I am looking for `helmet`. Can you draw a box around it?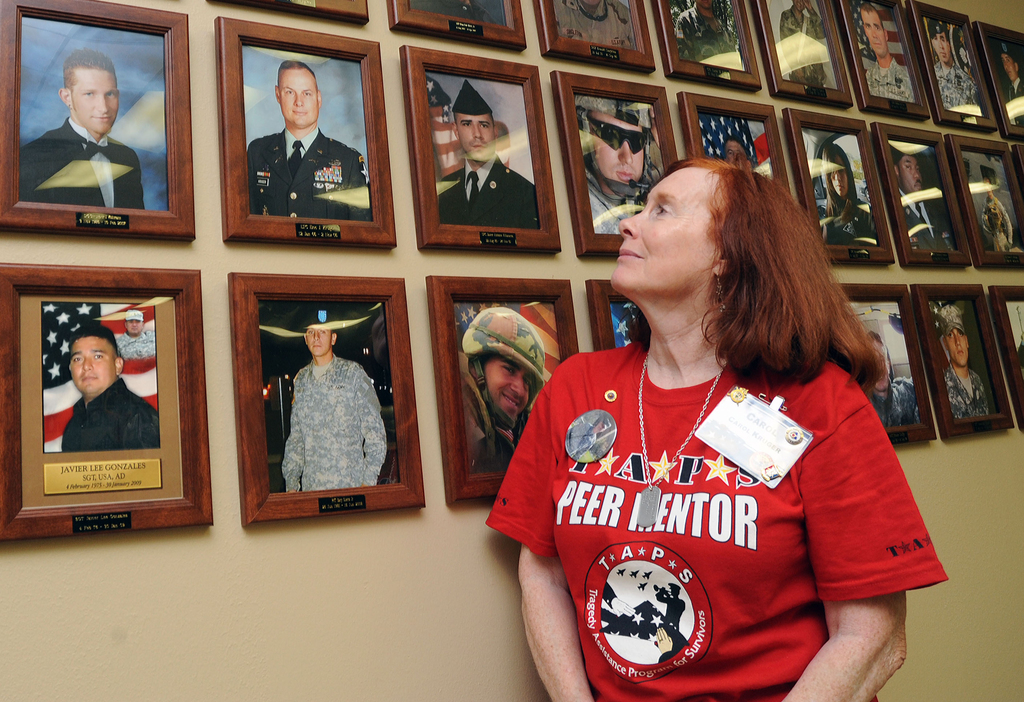
Sure, the bounding box is 691 0 717 24.
